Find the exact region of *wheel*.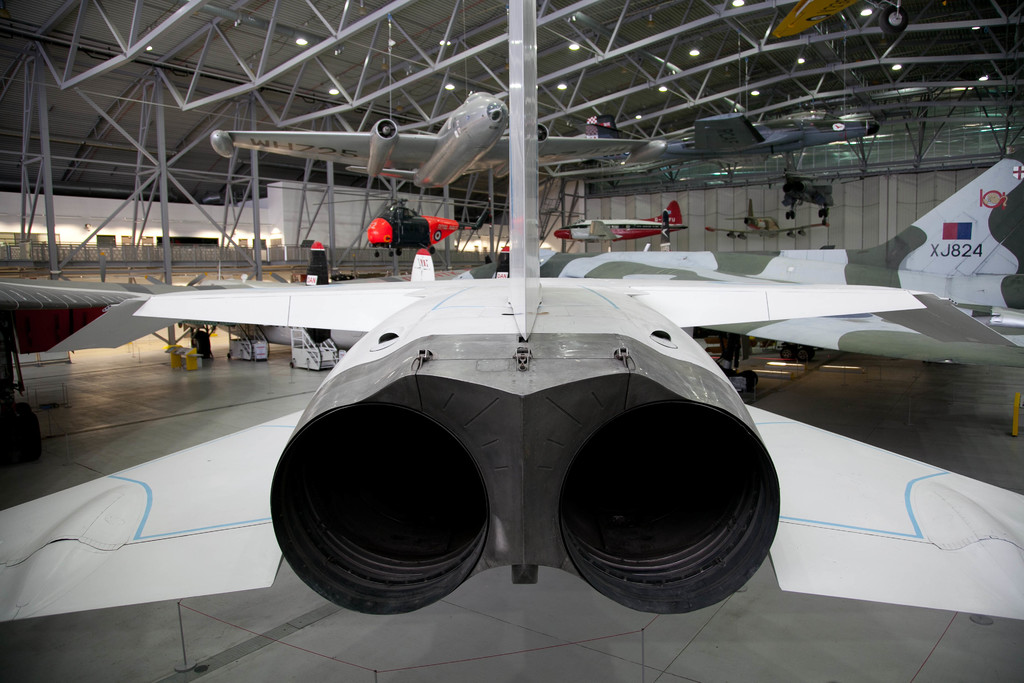
Exact region: select_region(369, 250, 381, 259).
